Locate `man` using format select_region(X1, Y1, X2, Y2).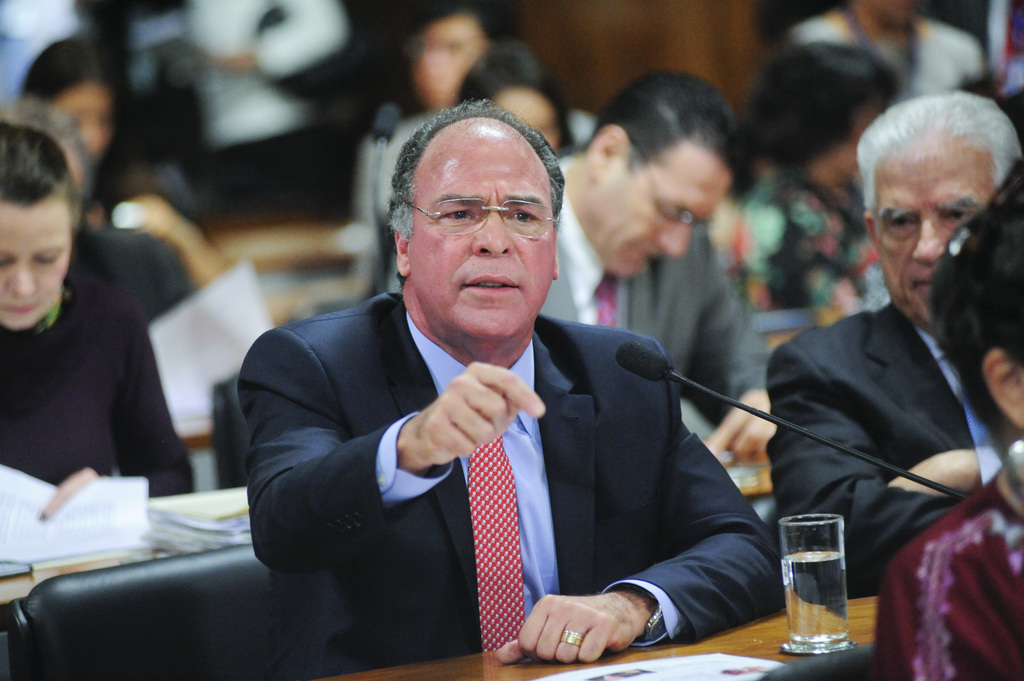
select_region(534, 67, 778, 456).
